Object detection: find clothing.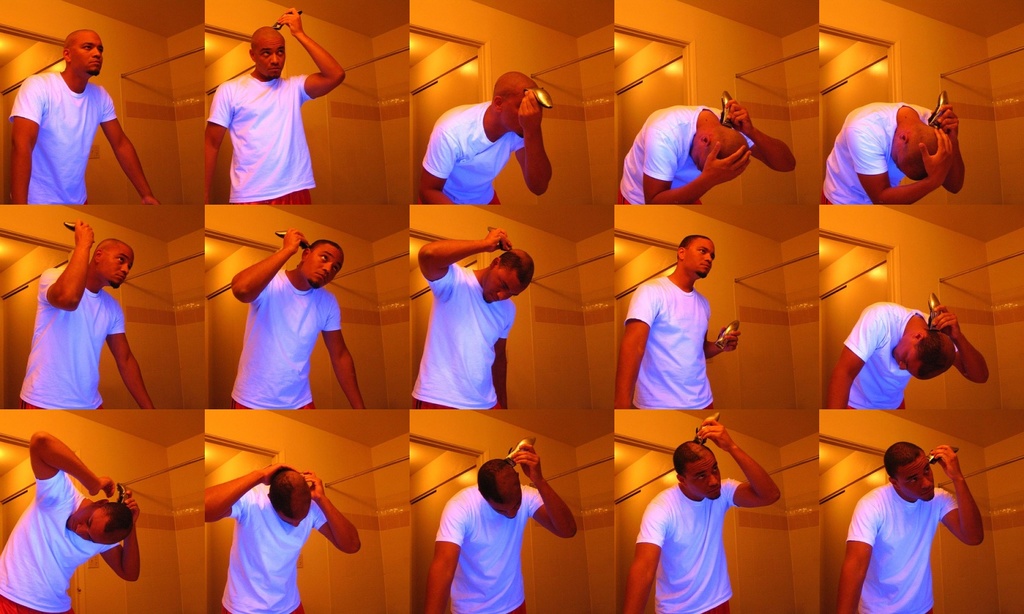
box=[421, 102, 527, 207].
